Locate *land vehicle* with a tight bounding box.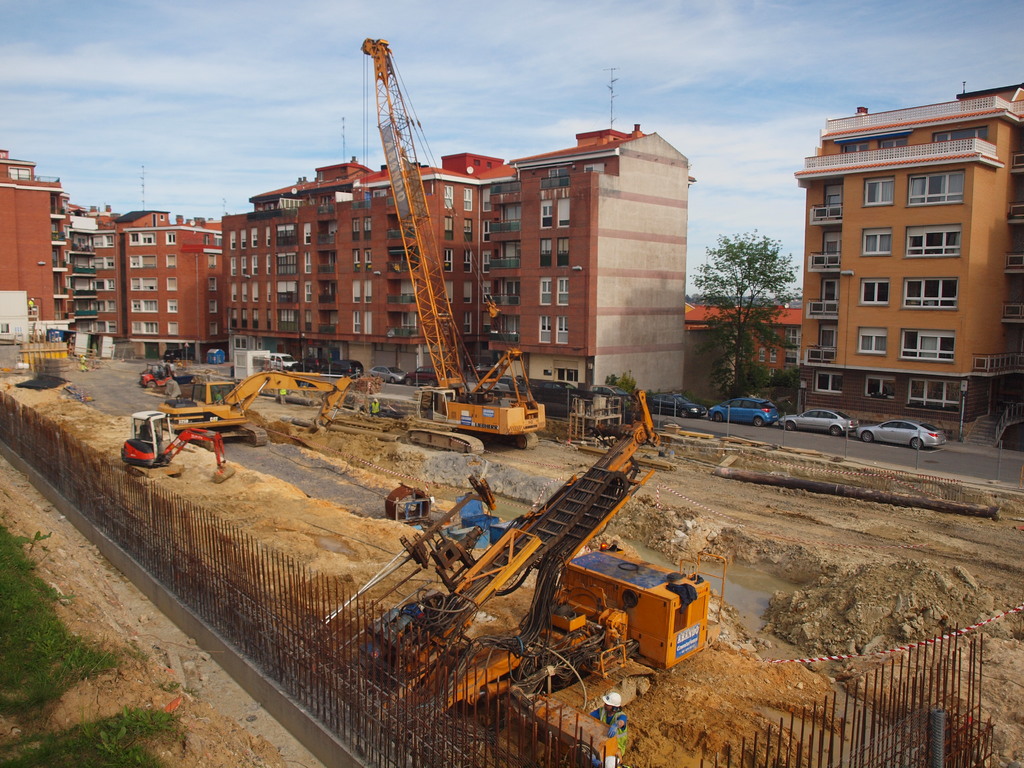
594 383 629 401.
